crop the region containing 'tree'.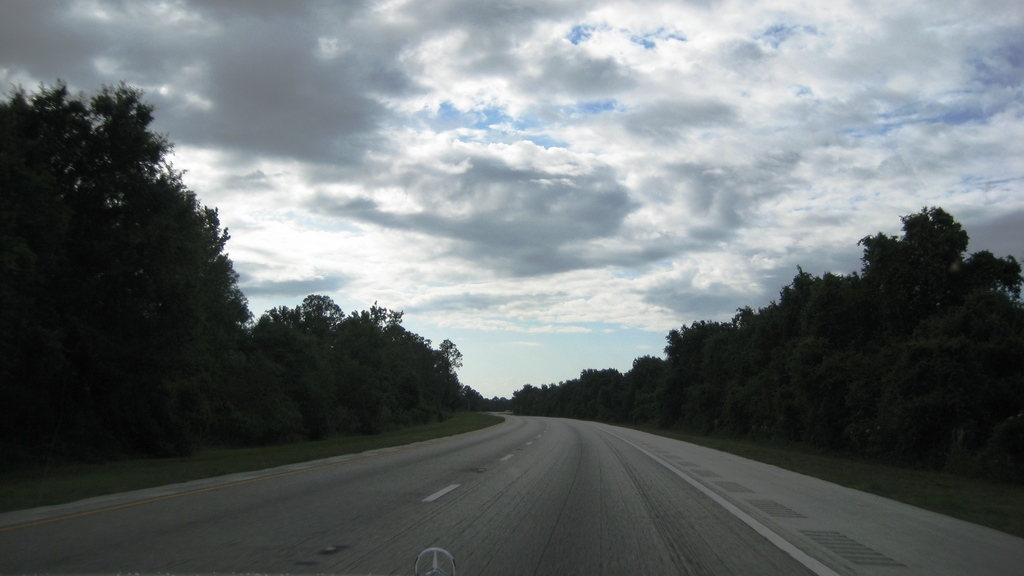
Crop region: rect(900, 204, 971, 266).
